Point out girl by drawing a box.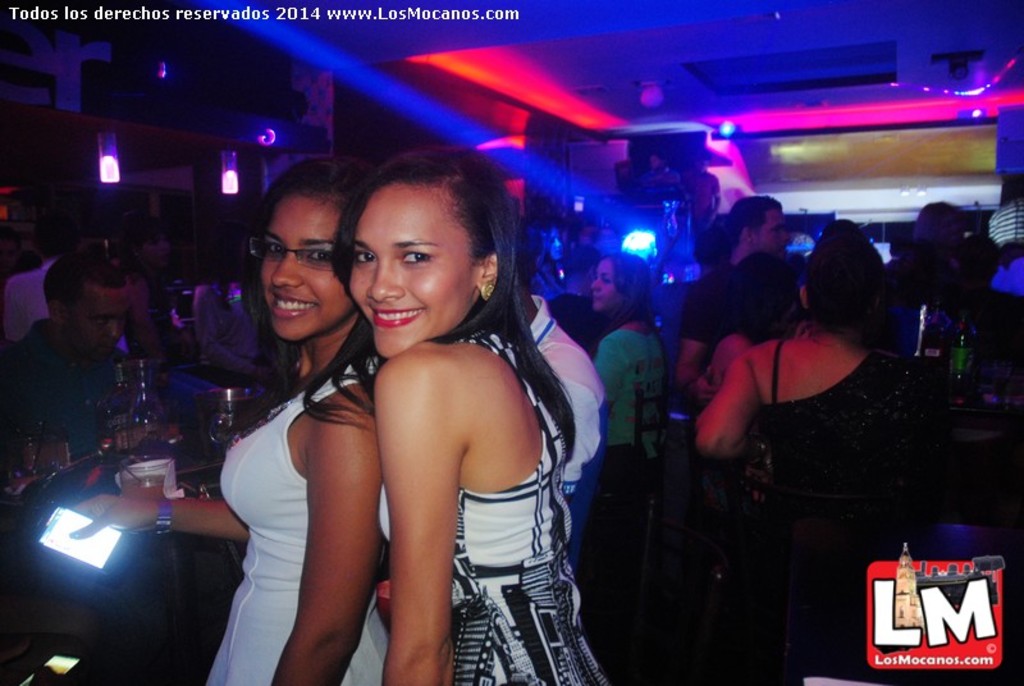
pyautogui.locateOnScreen(70, 159, 396, 685).
